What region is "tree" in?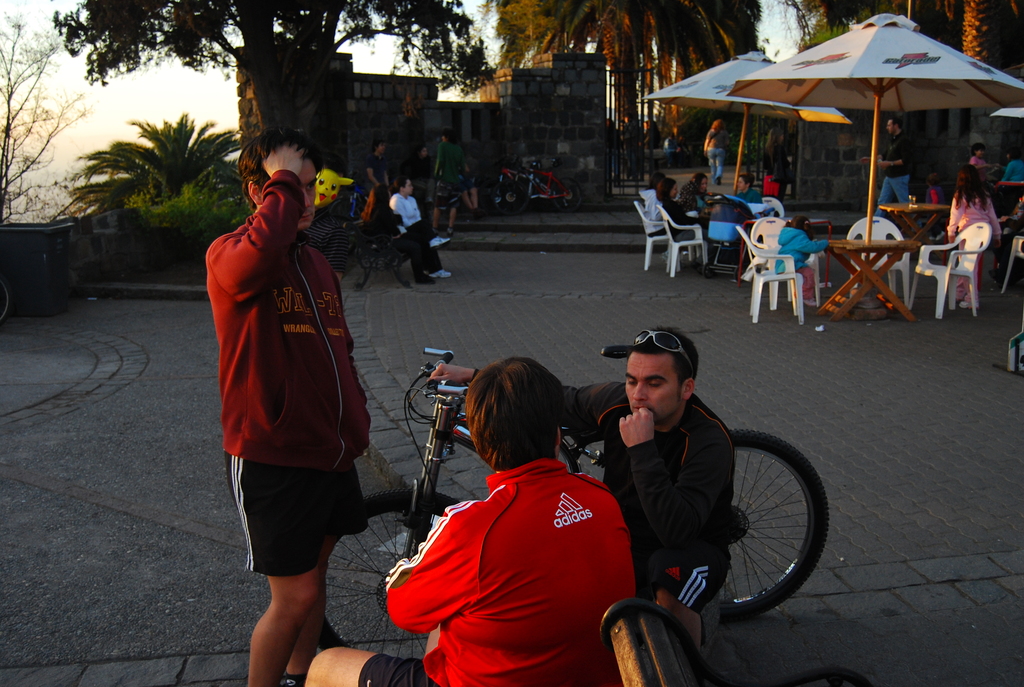
[x1=501, y1=2, x2=765, y2=163].
